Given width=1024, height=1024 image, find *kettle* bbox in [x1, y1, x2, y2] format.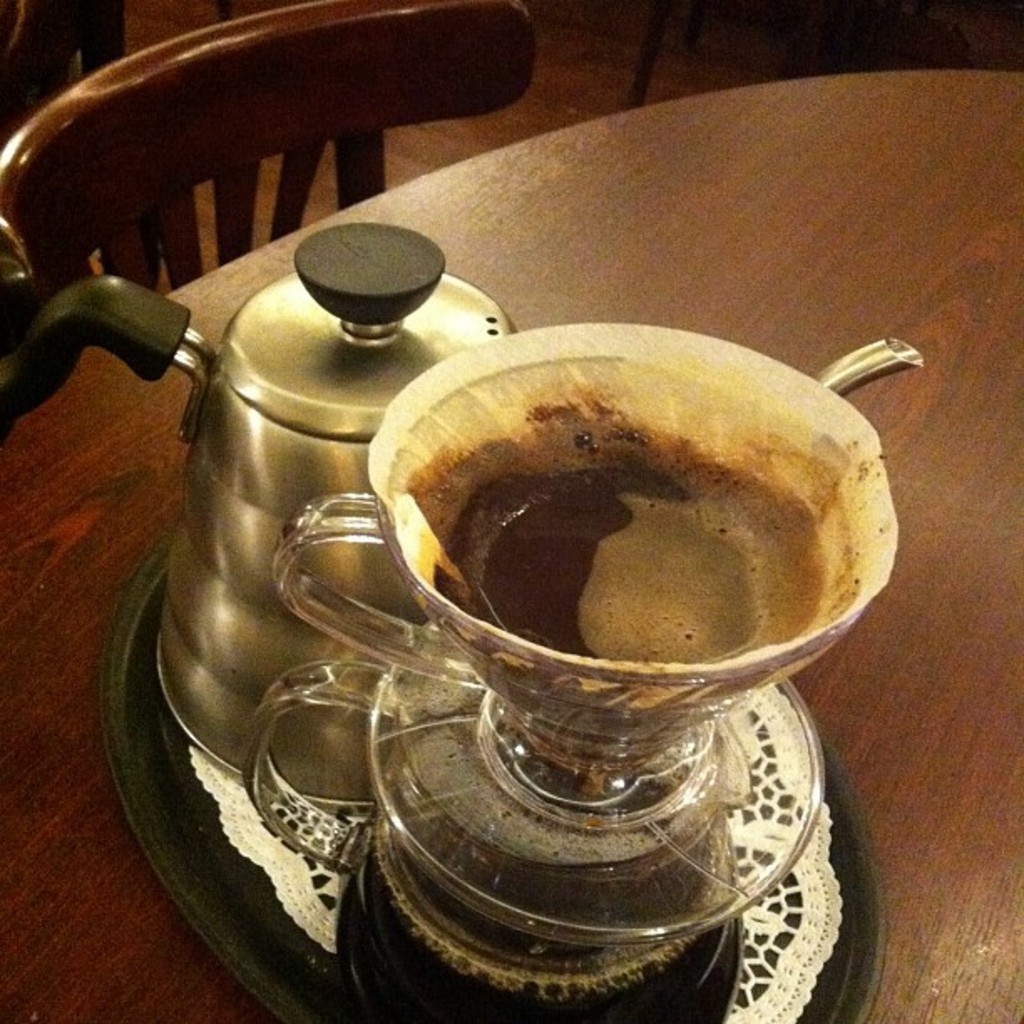
[0, 212, 927, 781].
